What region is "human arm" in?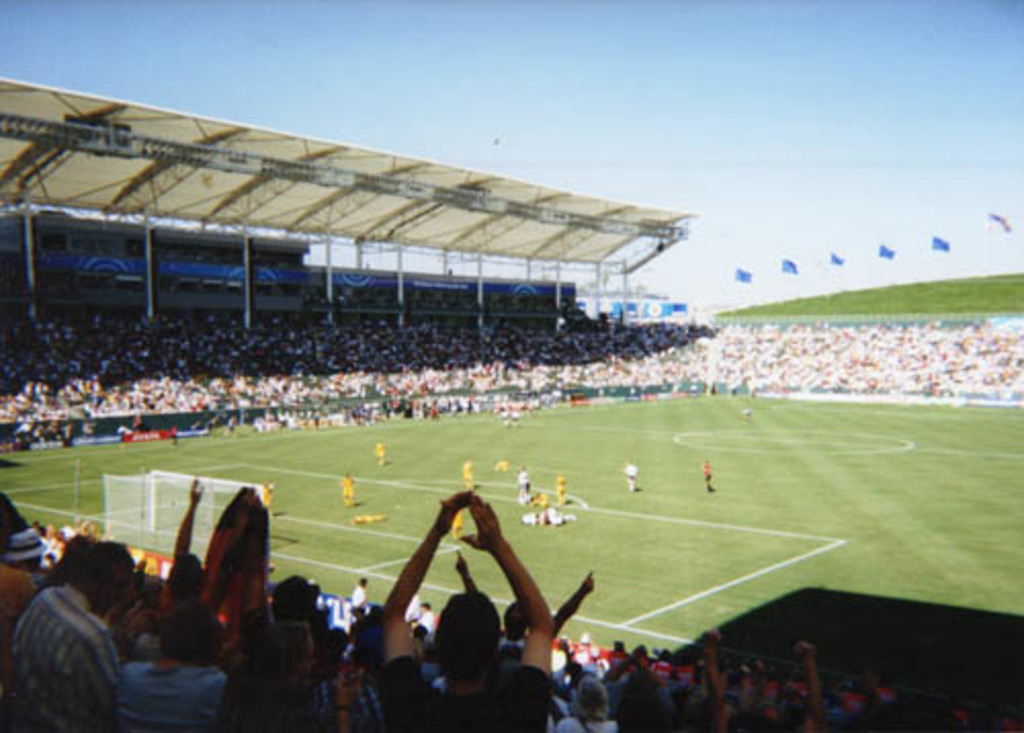
crop(549, 569, 600, 645).
